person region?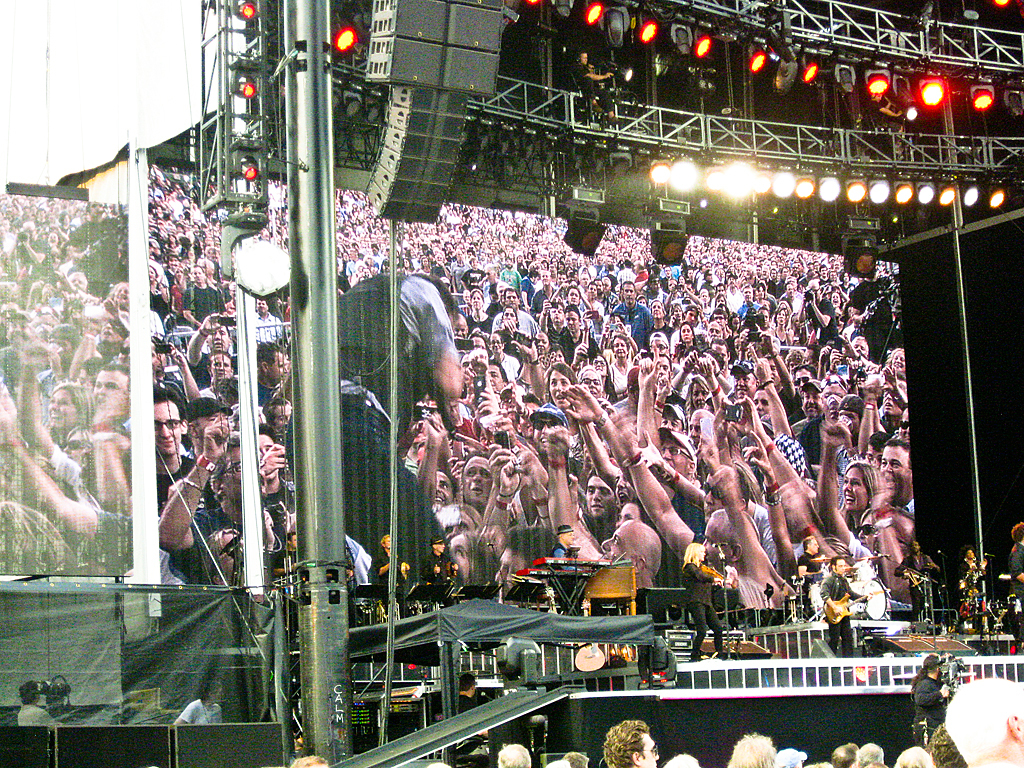
[610, 717, 657, 767]
